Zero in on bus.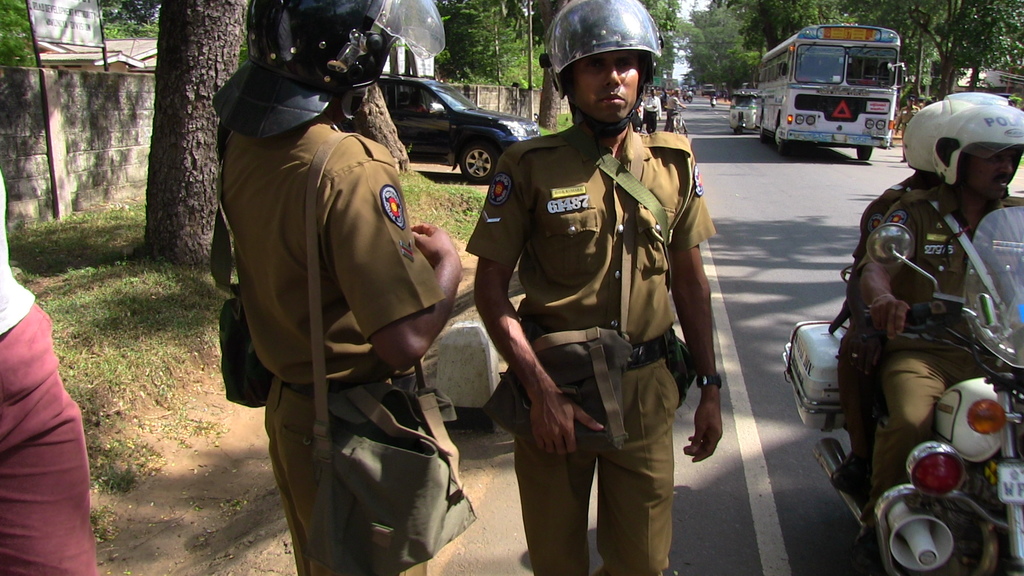
Zeroed in: Rect(755, 19, 906, 156).
